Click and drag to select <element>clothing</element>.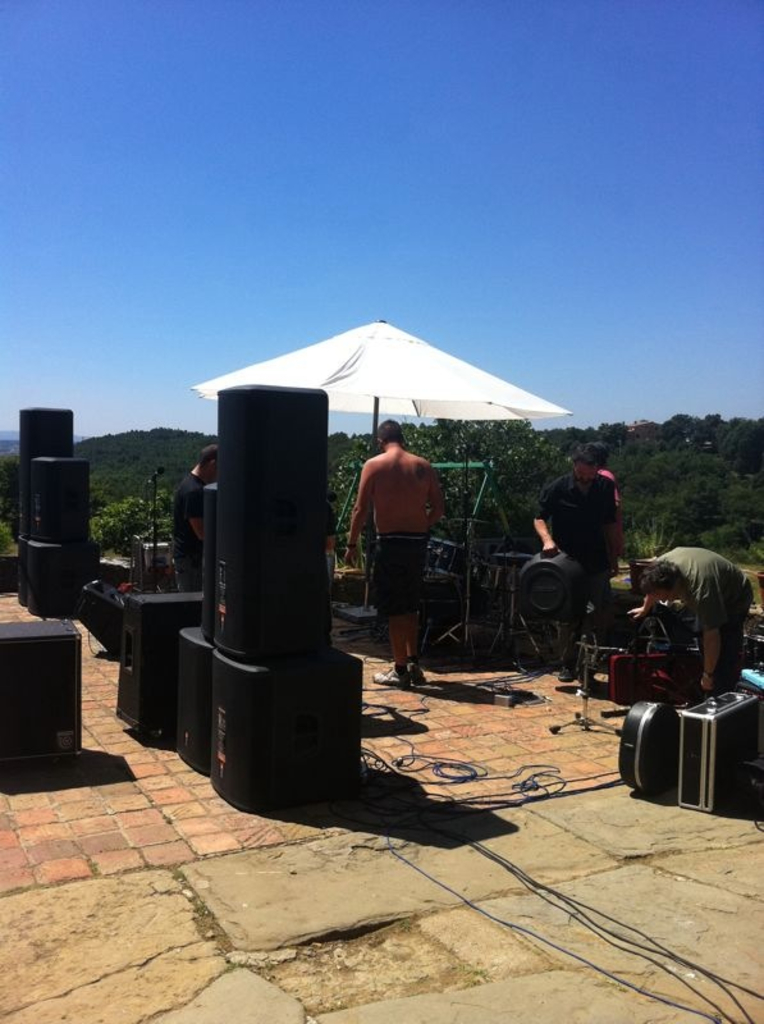
Selection: 170:470:209:591.
